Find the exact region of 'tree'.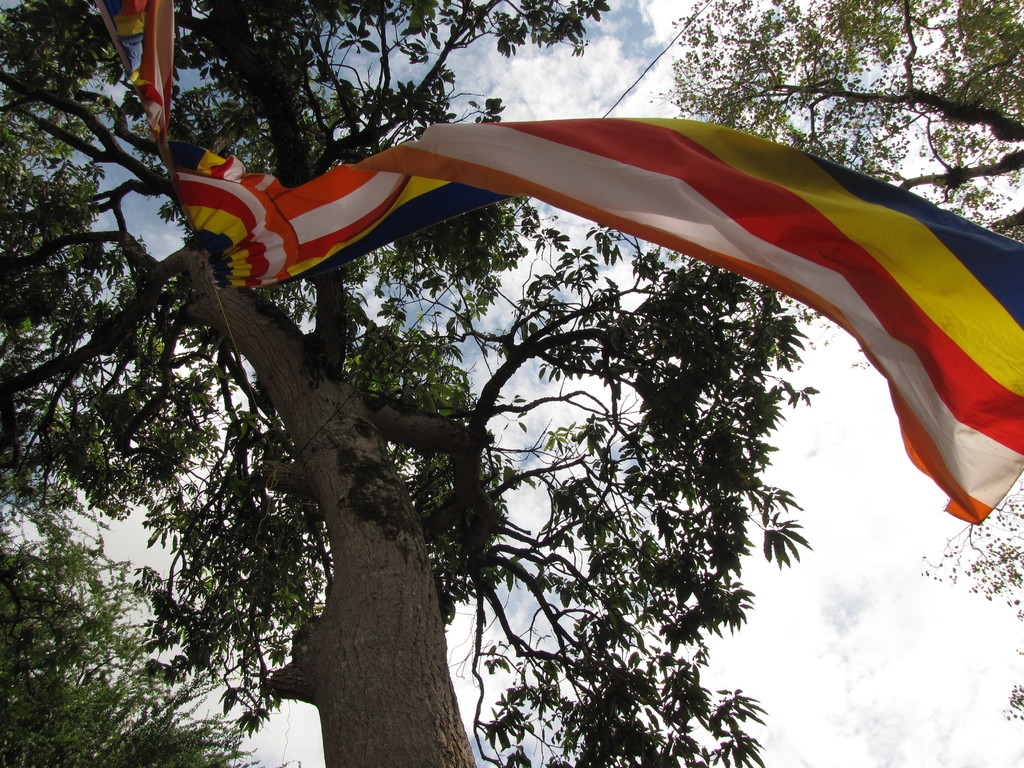
Exact region: [0,0,829,767].
